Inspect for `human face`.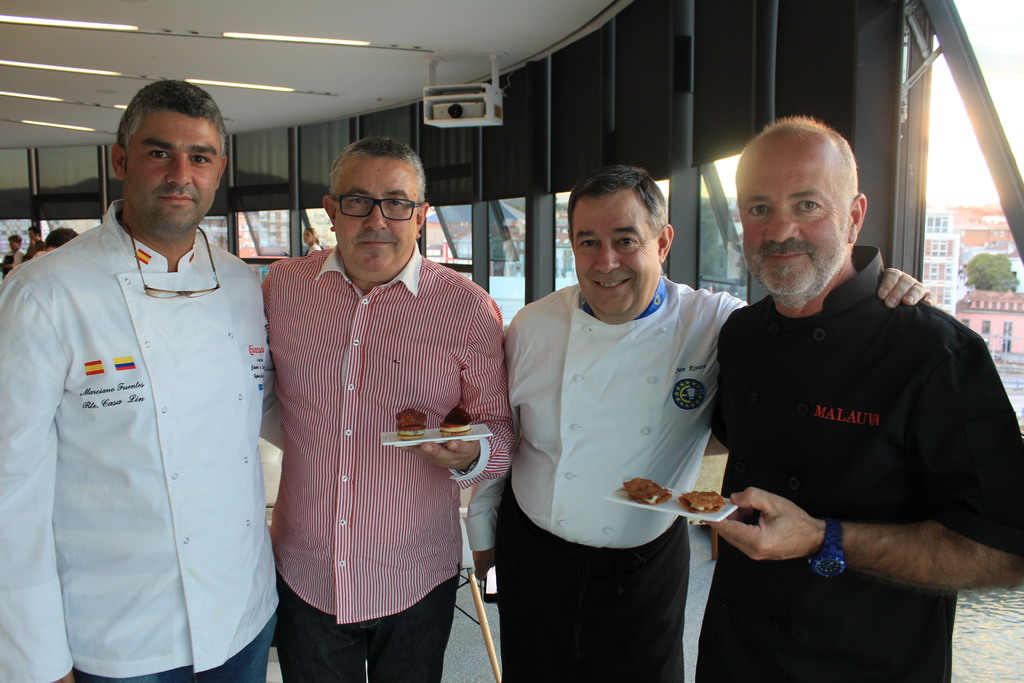
Inspection: (x1=335, y1=157, x2=419, y2=272).
